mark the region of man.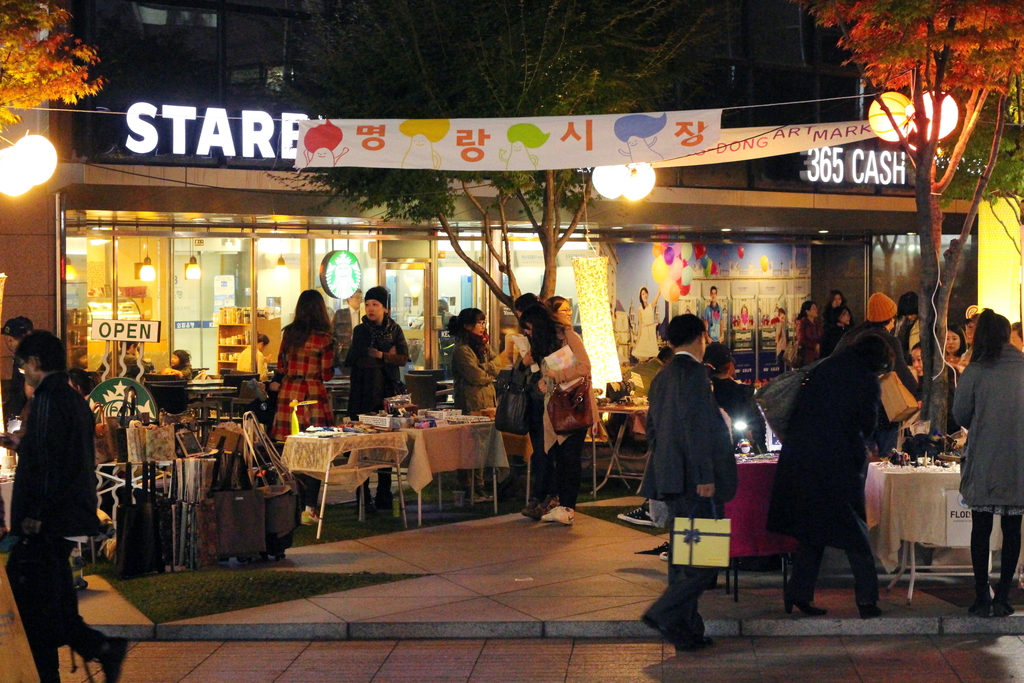
Region: 10 306 115 663.
